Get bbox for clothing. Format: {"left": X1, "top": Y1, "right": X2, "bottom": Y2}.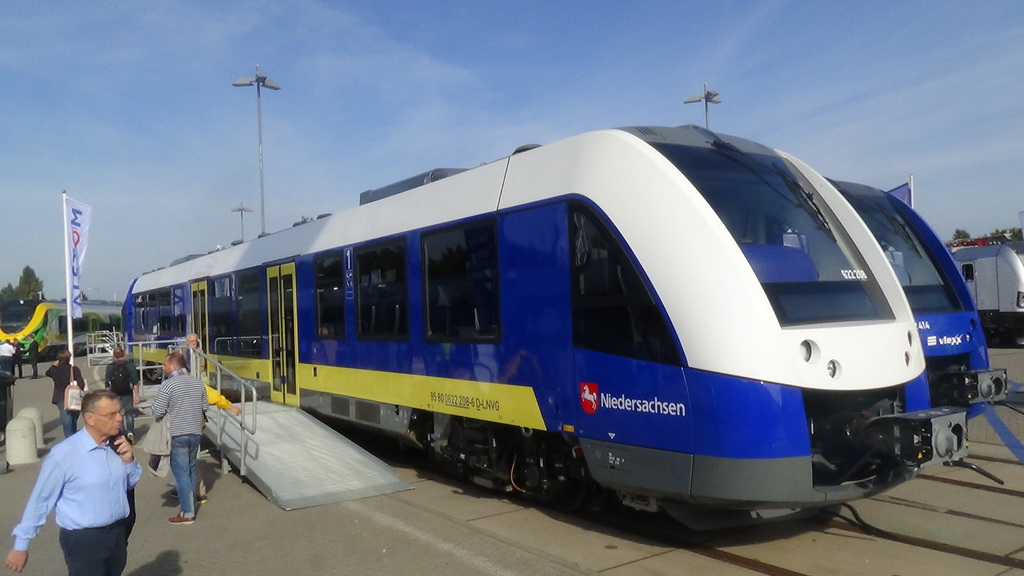
{"left": 47, "top": 358, "right": 84, "bottom": 443}.
